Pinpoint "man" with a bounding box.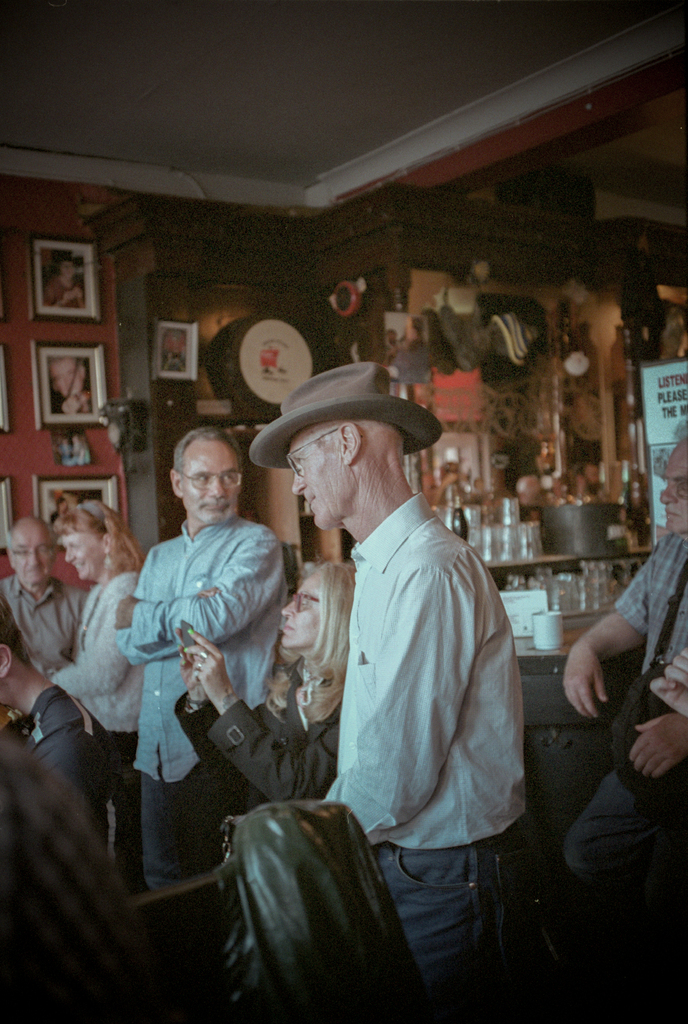
{"left": 251, "top": 330, "right": 532, "bottom": 942}.
